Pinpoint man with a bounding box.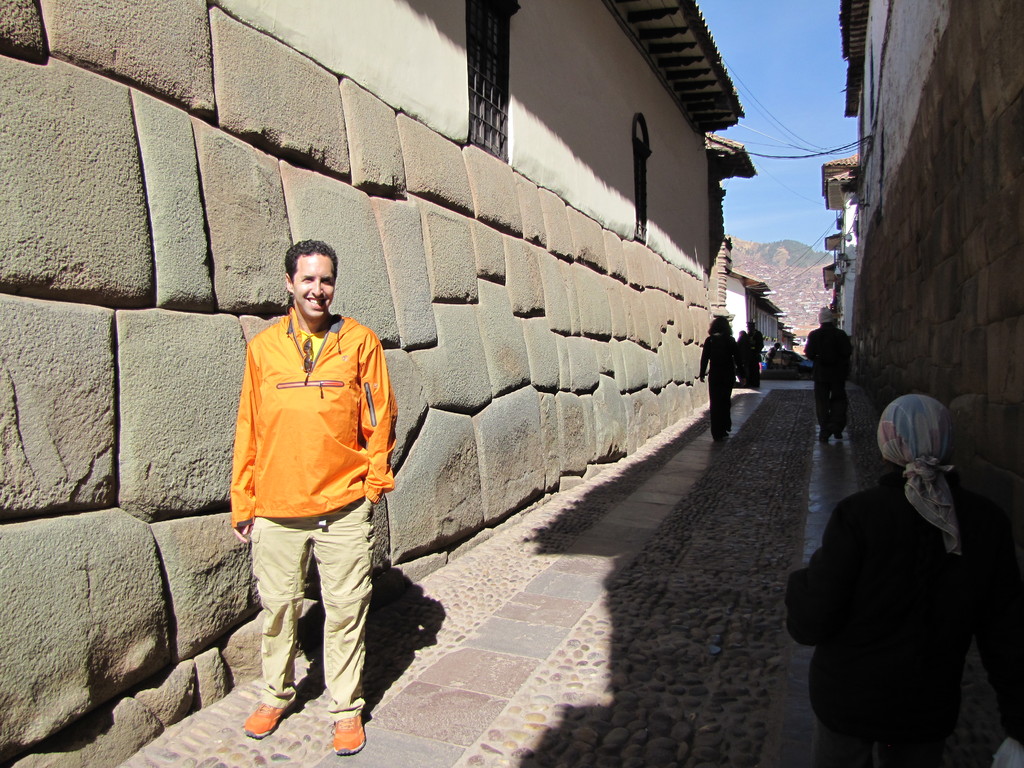
<bbox>808, 309, 852, 436</bbox>.
